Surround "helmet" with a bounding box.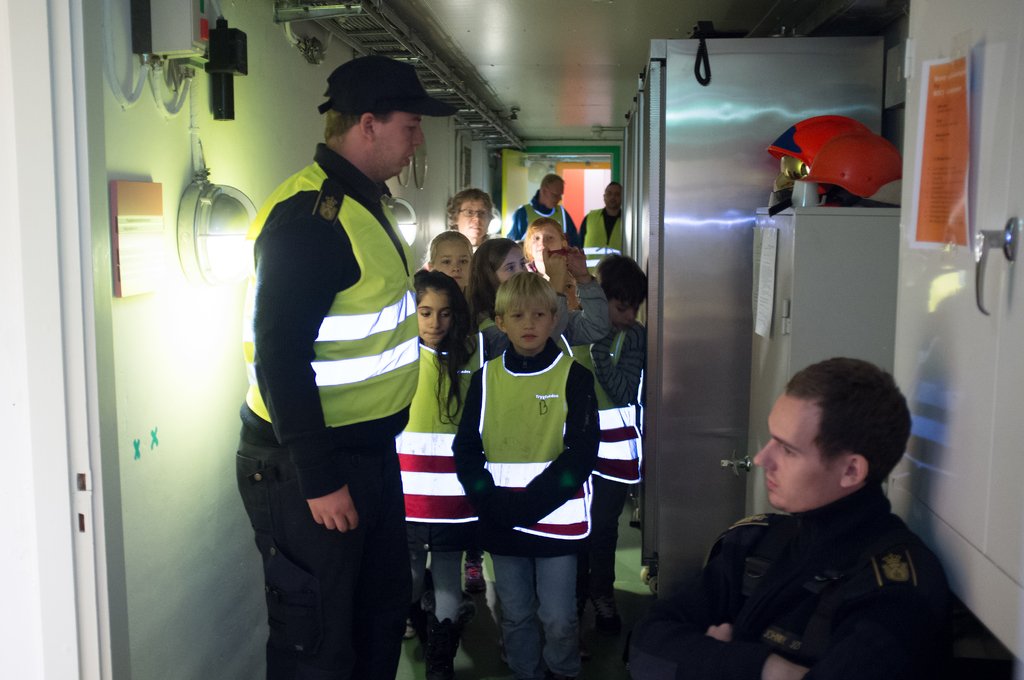
l=807, t=129, r=908, b=209.
